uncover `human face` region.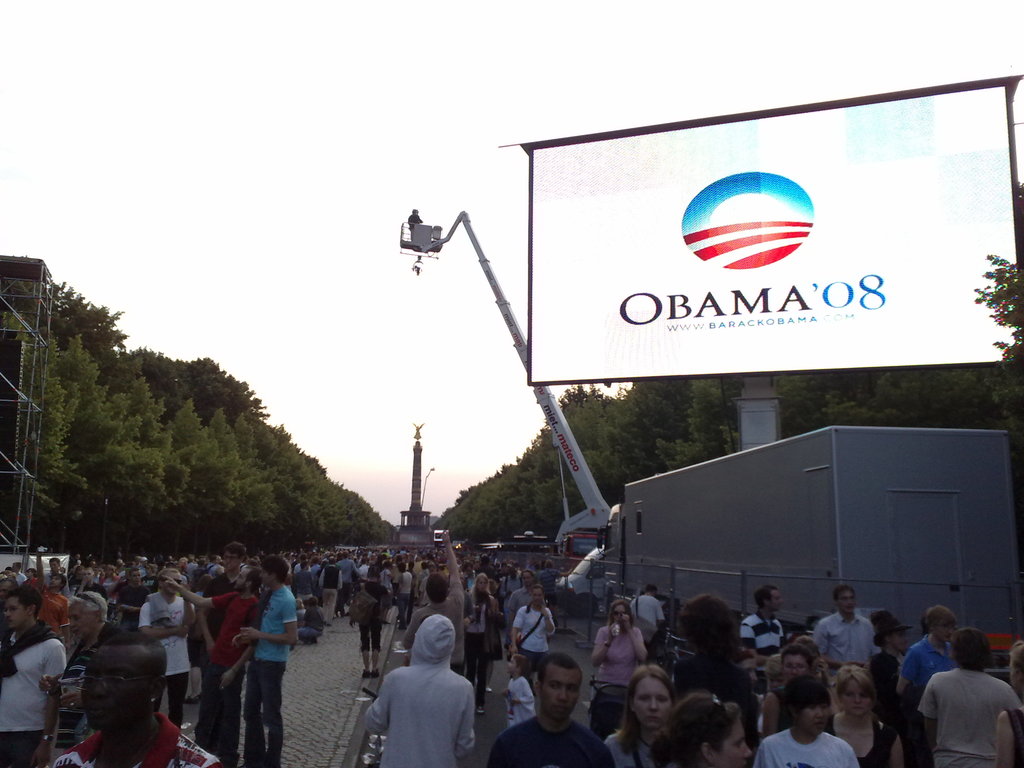
Uncovered: bbox=[536, 664, 582, 723].
